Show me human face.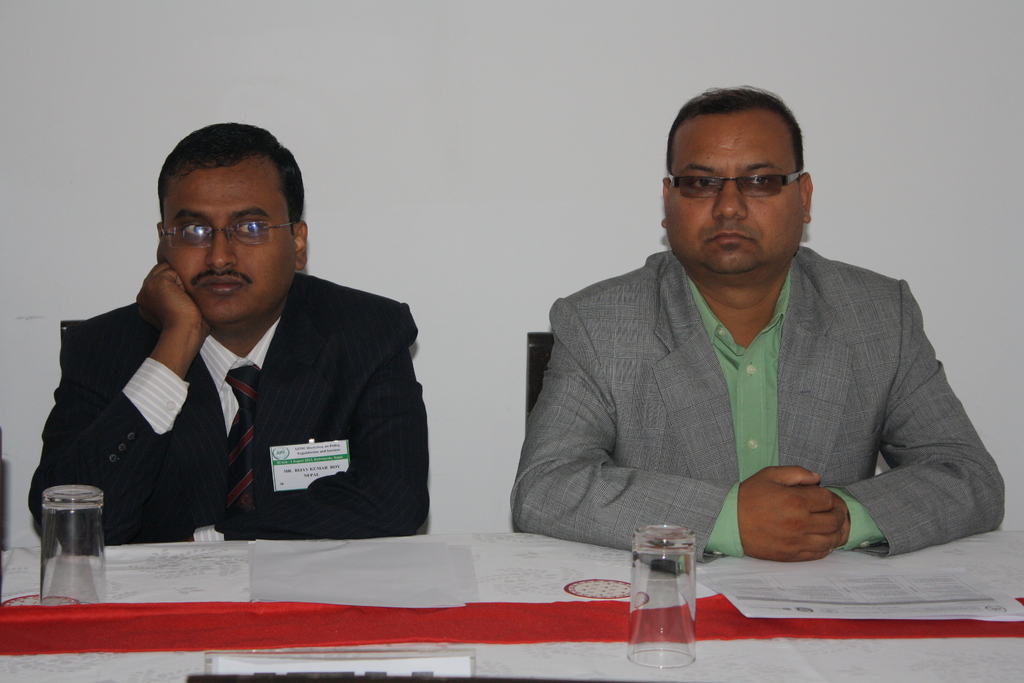
human face is here: [668, 104, 805, 276].
